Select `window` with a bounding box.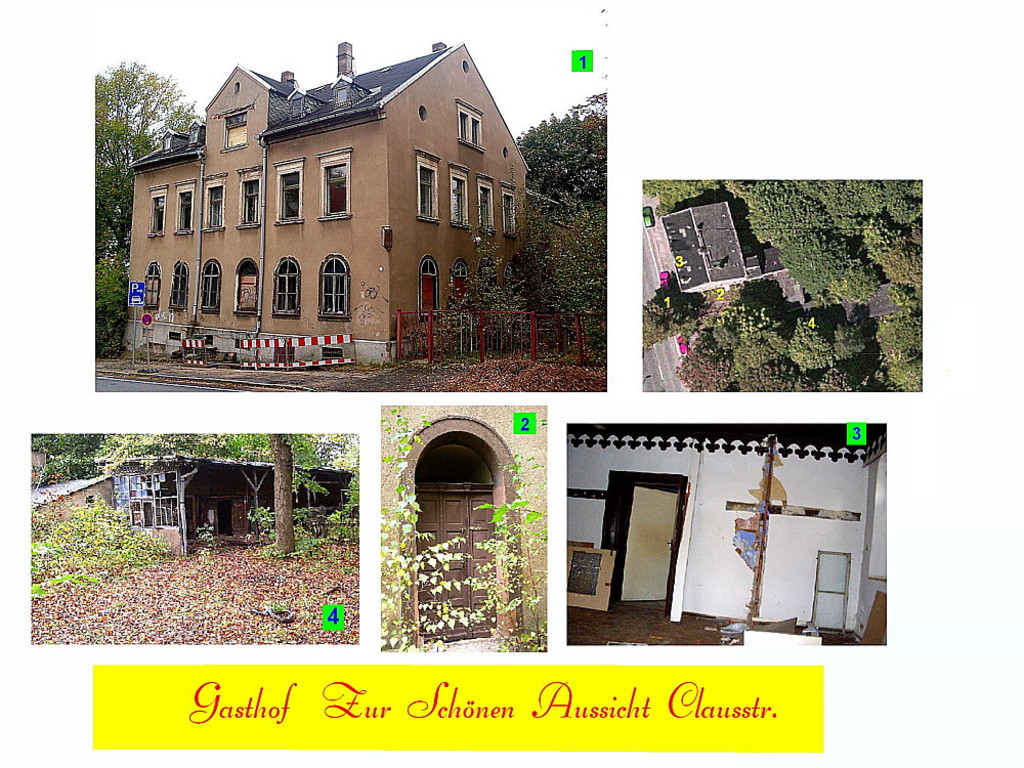
box=[267, 258, 298, 323].
